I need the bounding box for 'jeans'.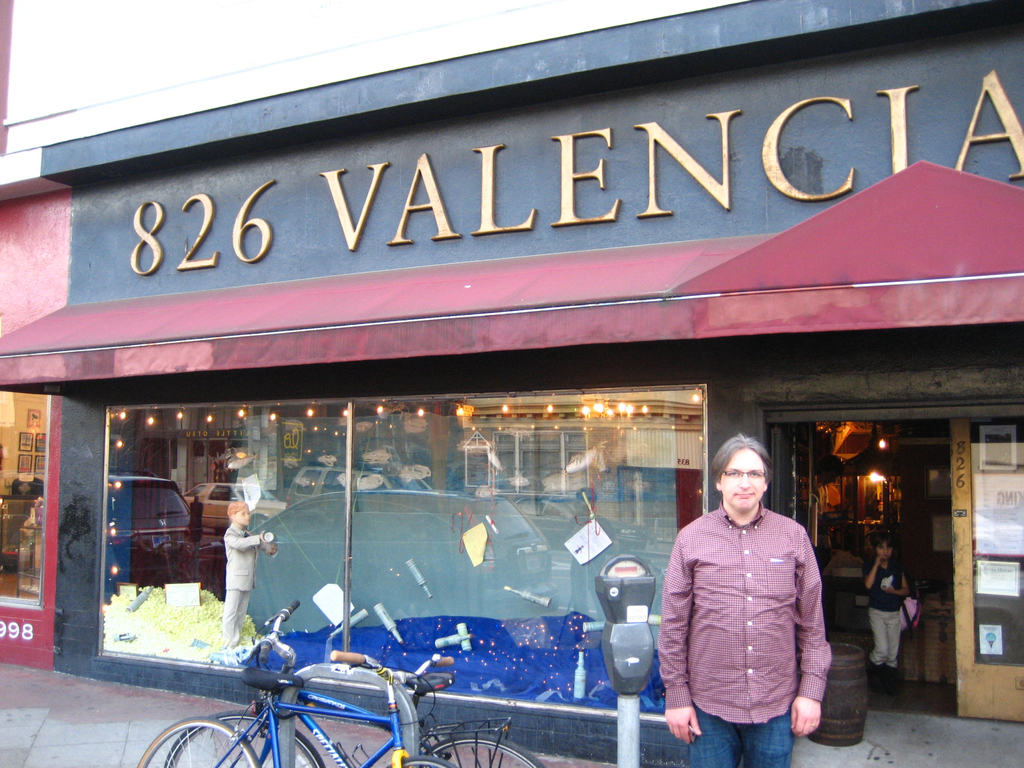
Here it is: (x1=684, y1=707, x2=788, y2=767).
